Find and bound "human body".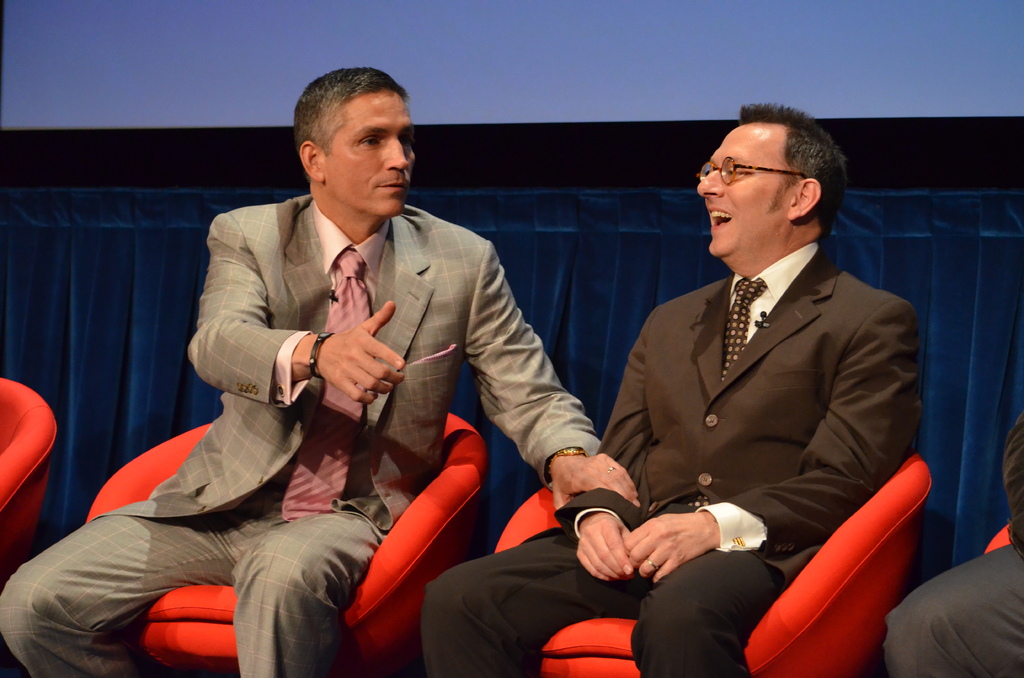
Bound: <region>0, 65, 640, 677</region>.
